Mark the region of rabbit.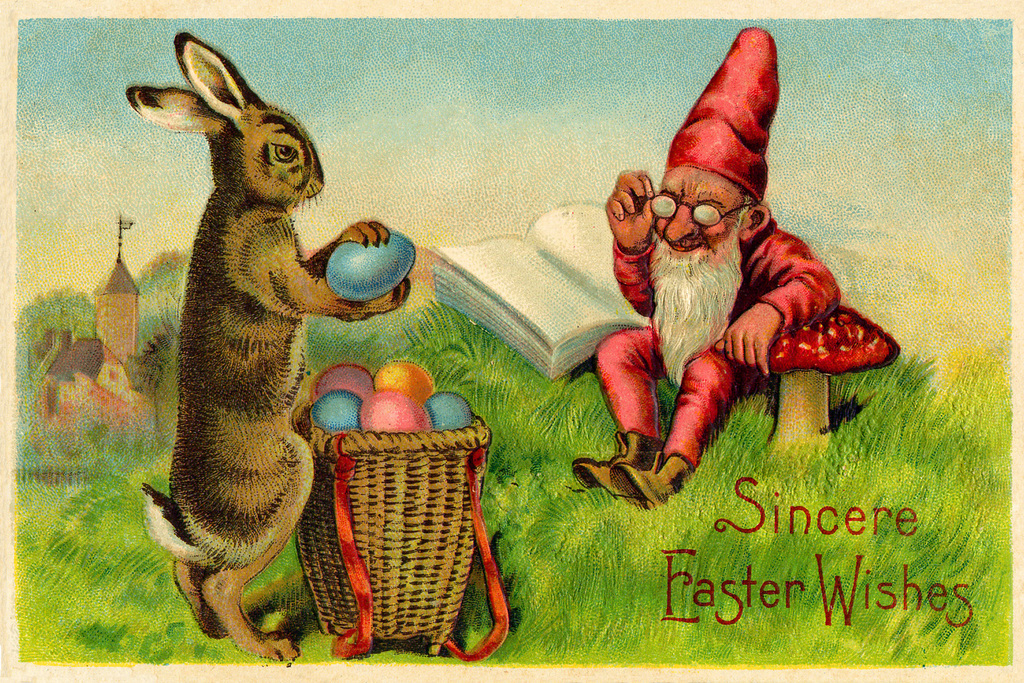
Region: [122,26,412,662].
